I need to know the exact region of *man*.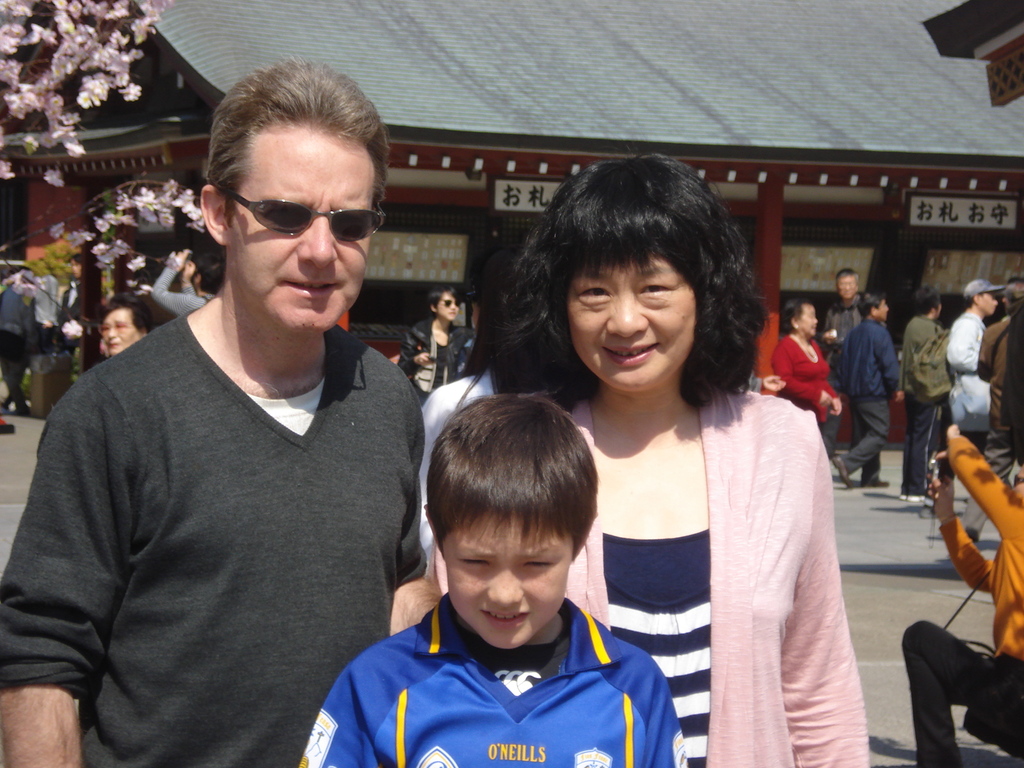
Region: [left=892, top=291, right=948, bottom=501].
